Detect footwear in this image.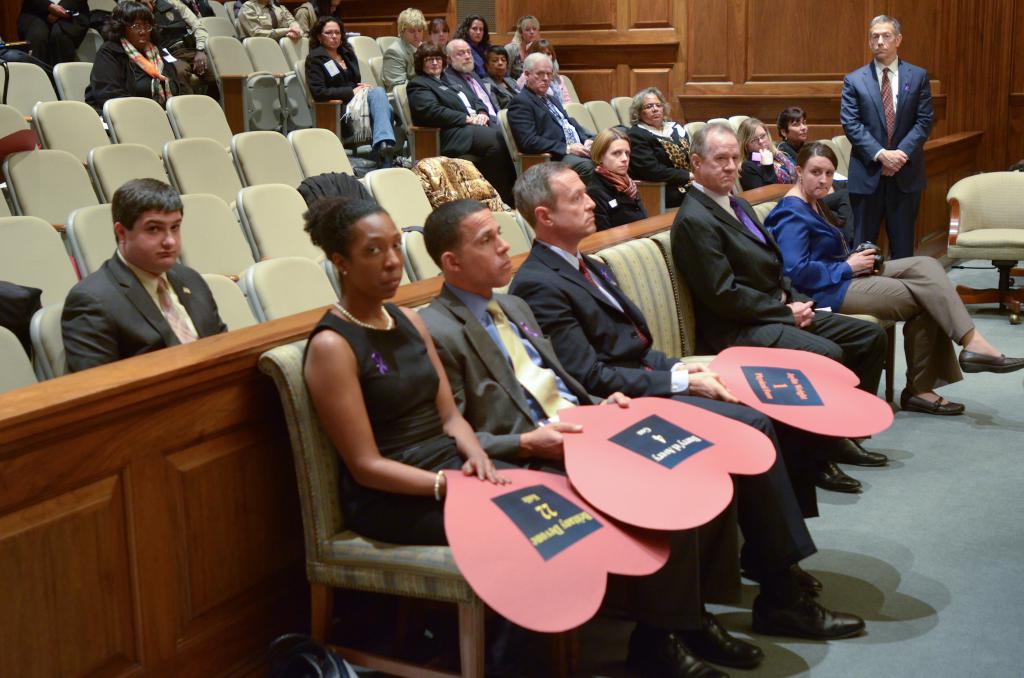
Detection: 831,435,889,470.
